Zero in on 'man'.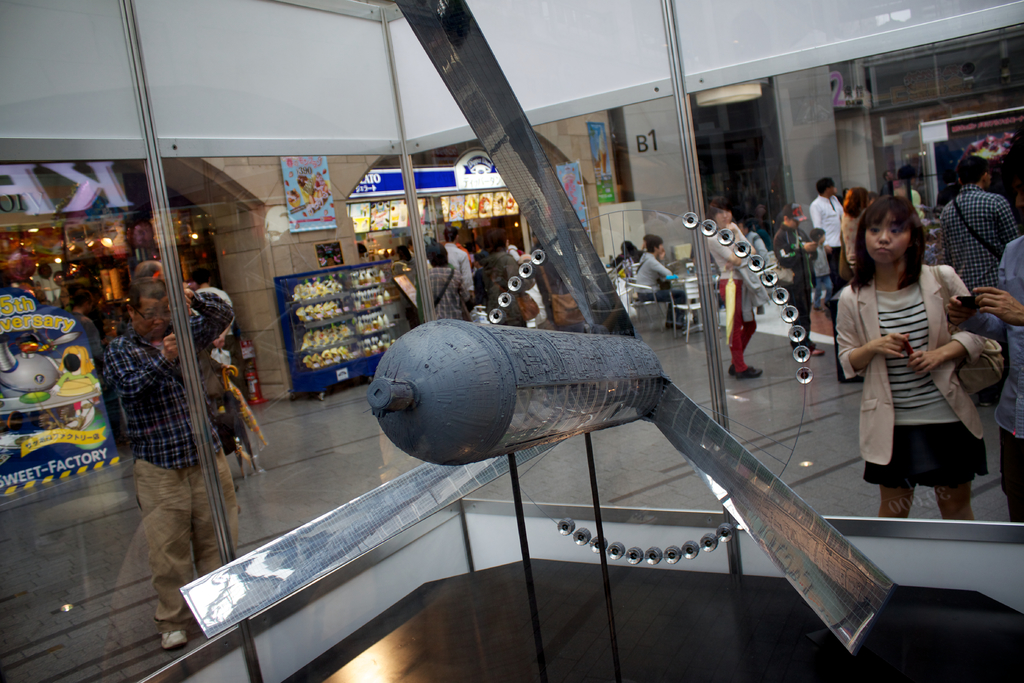
Zeroed in: rect(107, 273, 242, 657).
